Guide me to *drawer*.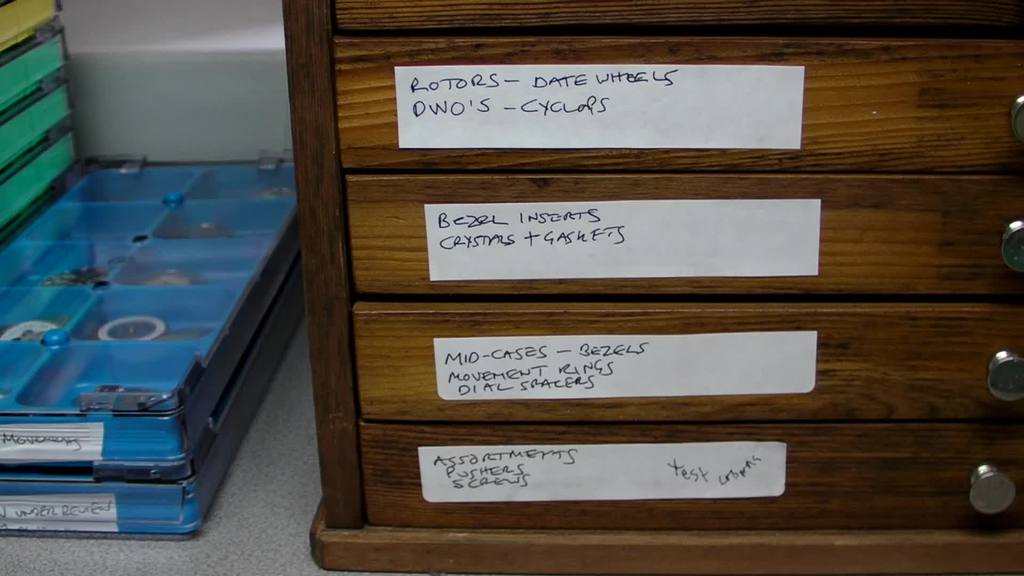
Guidance: pyautogui.locateOnScreen(356, 420, 1022, 530).
